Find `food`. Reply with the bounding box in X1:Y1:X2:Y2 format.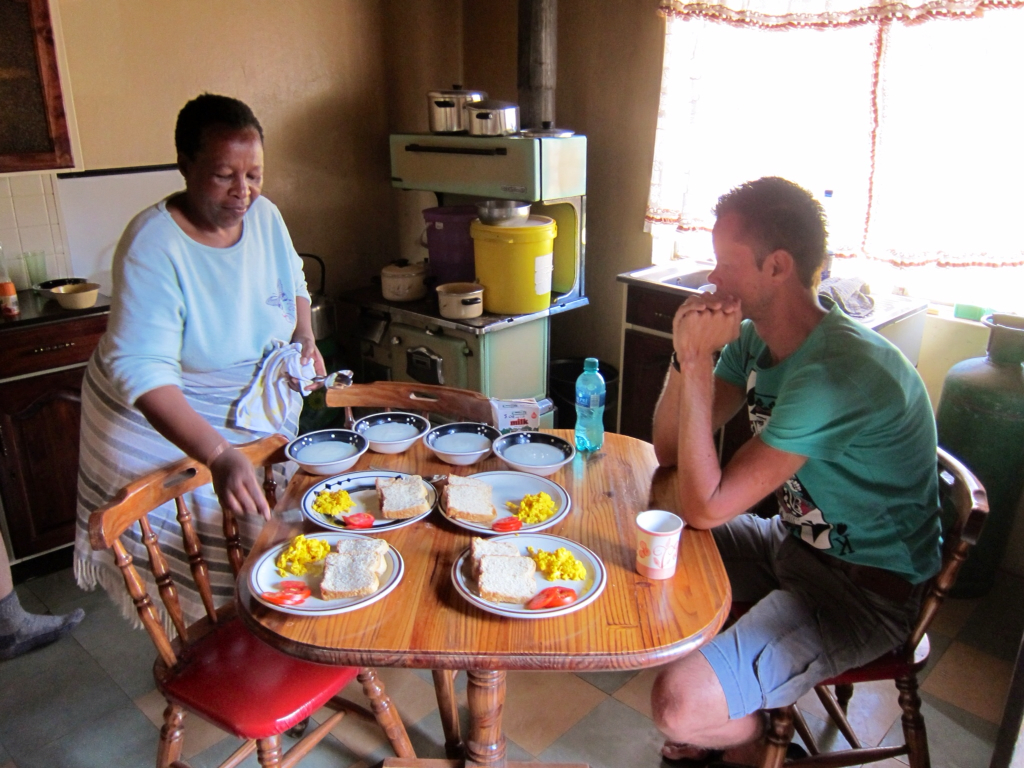
336:538:390:554.
